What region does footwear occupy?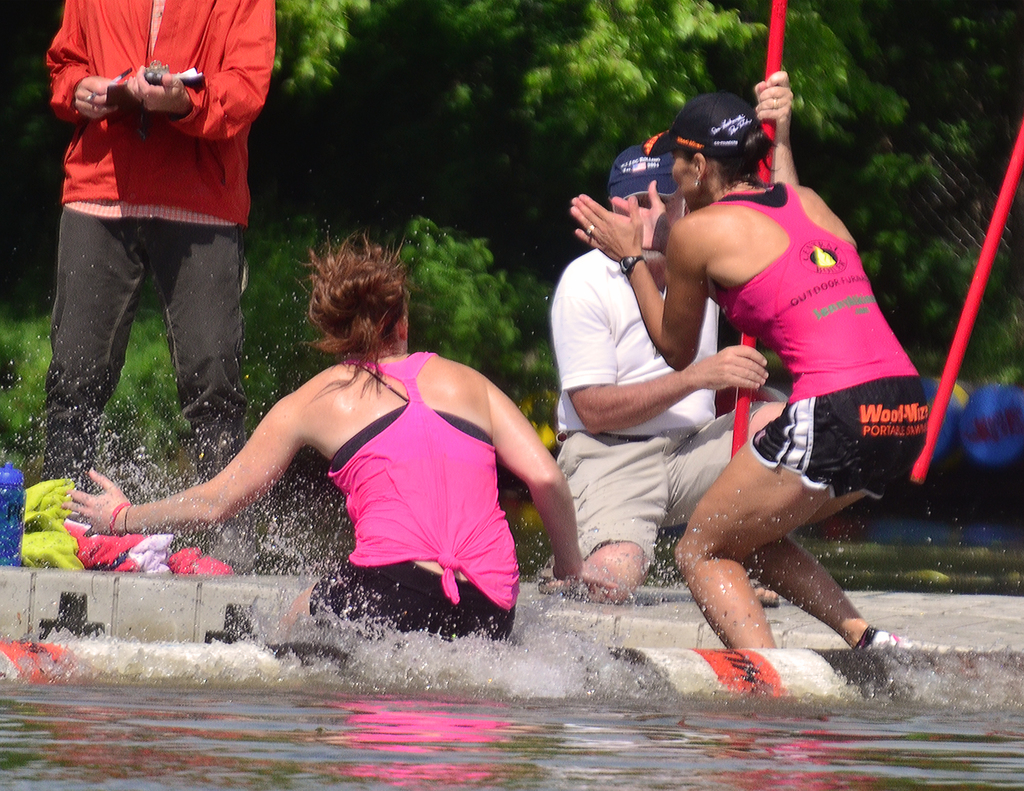
l=868, t=623, r=911, b=650.
